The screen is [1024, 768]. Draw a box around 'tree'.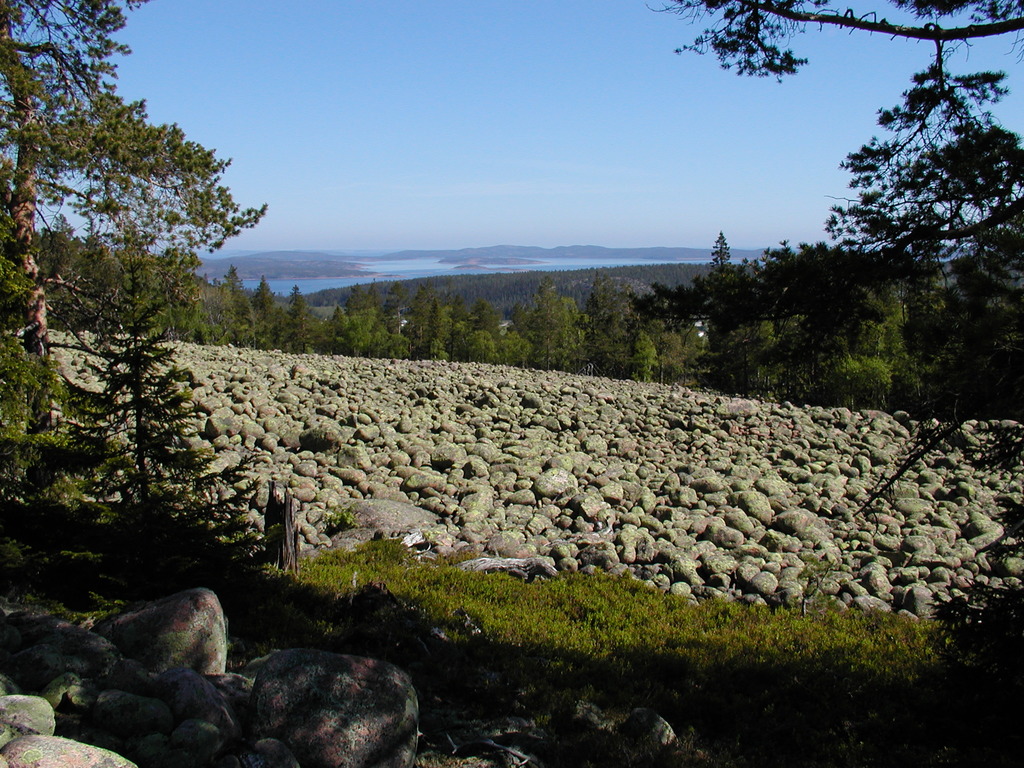
crop(259, 275, 273, 320).
